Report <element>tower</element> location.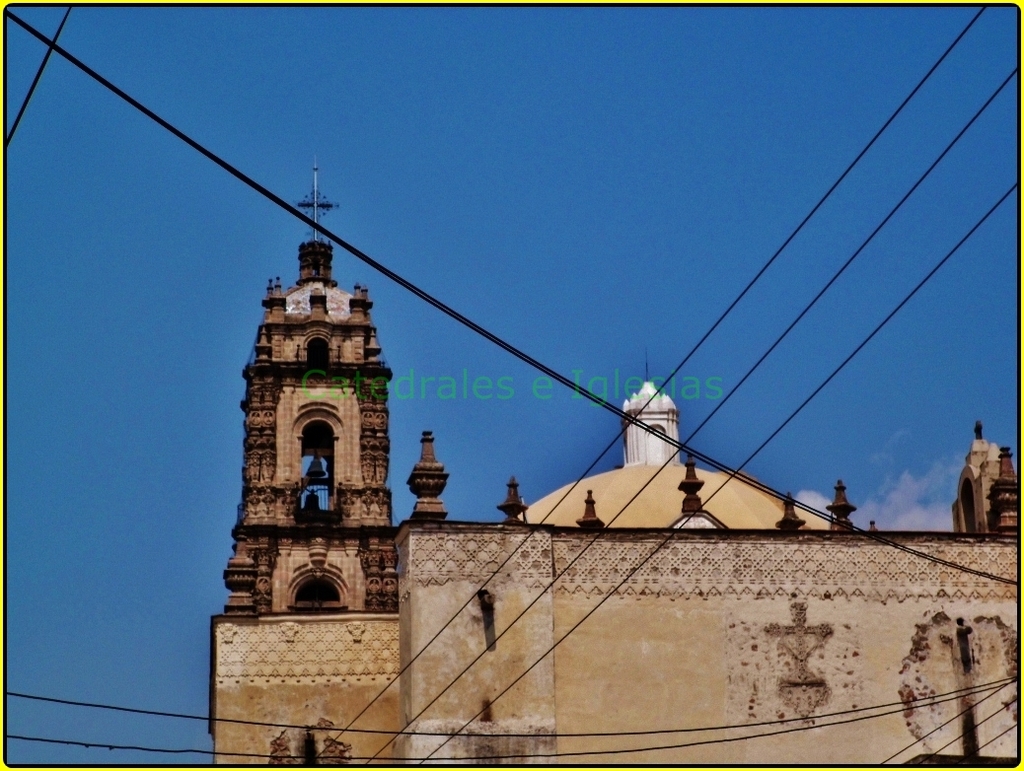
Report: {"left": 218, "top": 195, "right": 415, "bottom": 696}.
